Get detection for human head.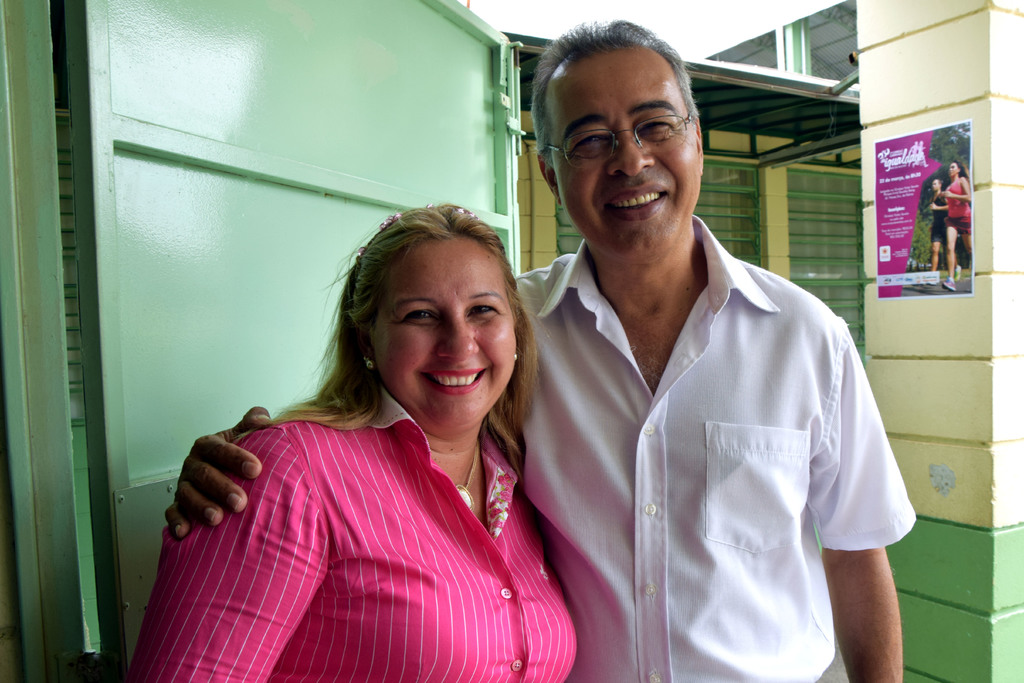
Detection: (539,26,708,268).
